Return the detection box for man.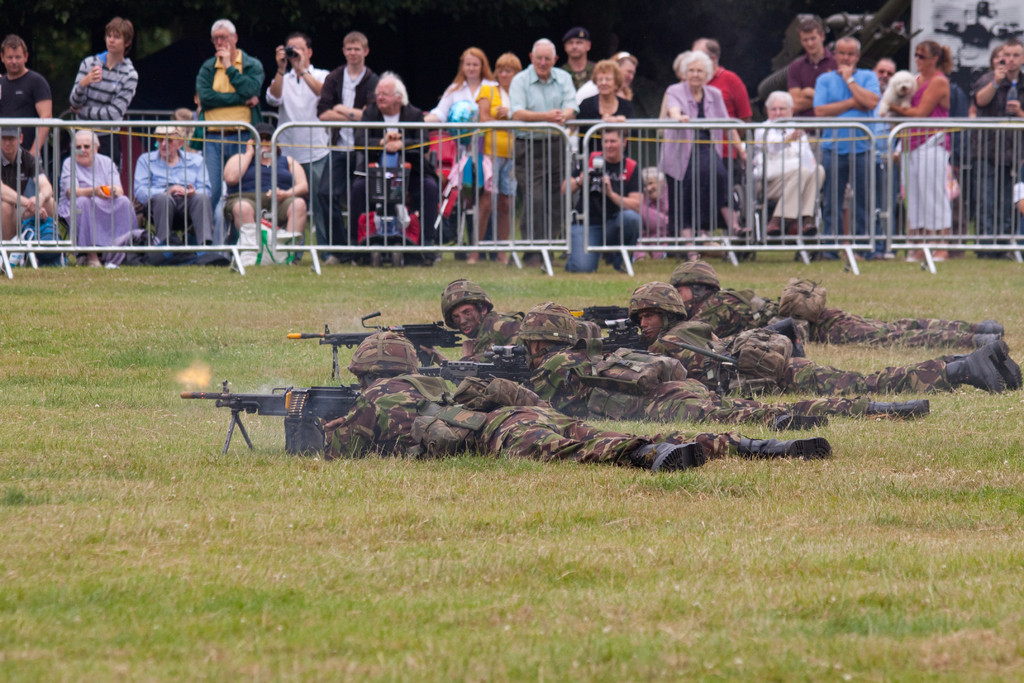
bbox(344, 72, 438, 262).
